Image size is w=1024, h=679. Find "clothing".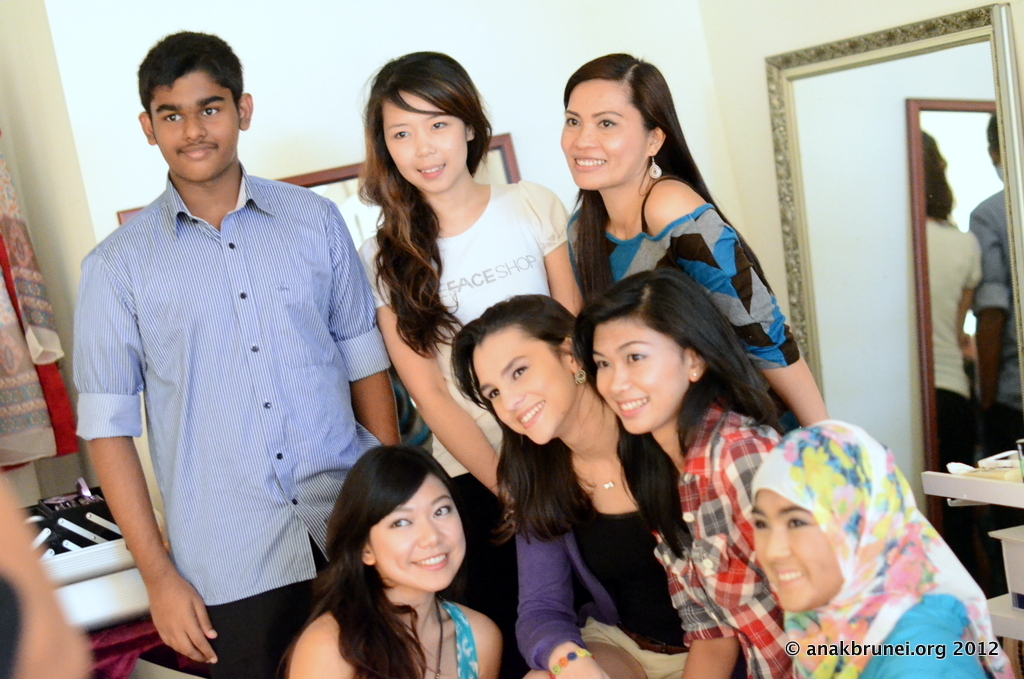
rect(664, 400, 799, 678).
